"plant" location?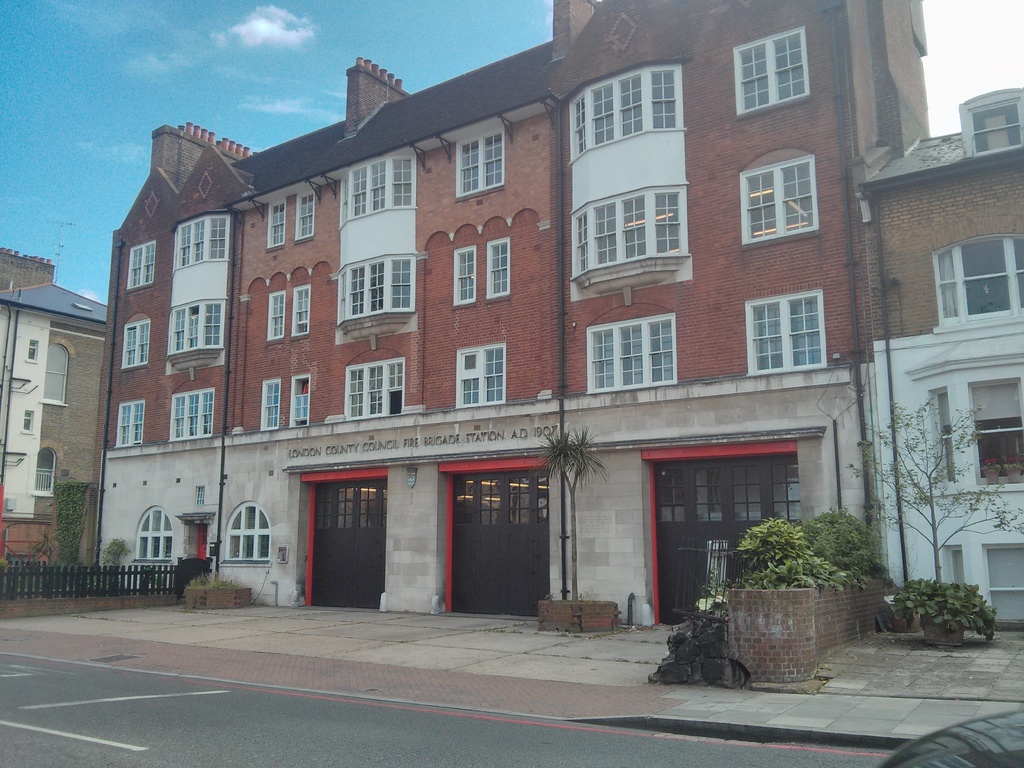
x1=143 y1=564 x2=170 y2=588
